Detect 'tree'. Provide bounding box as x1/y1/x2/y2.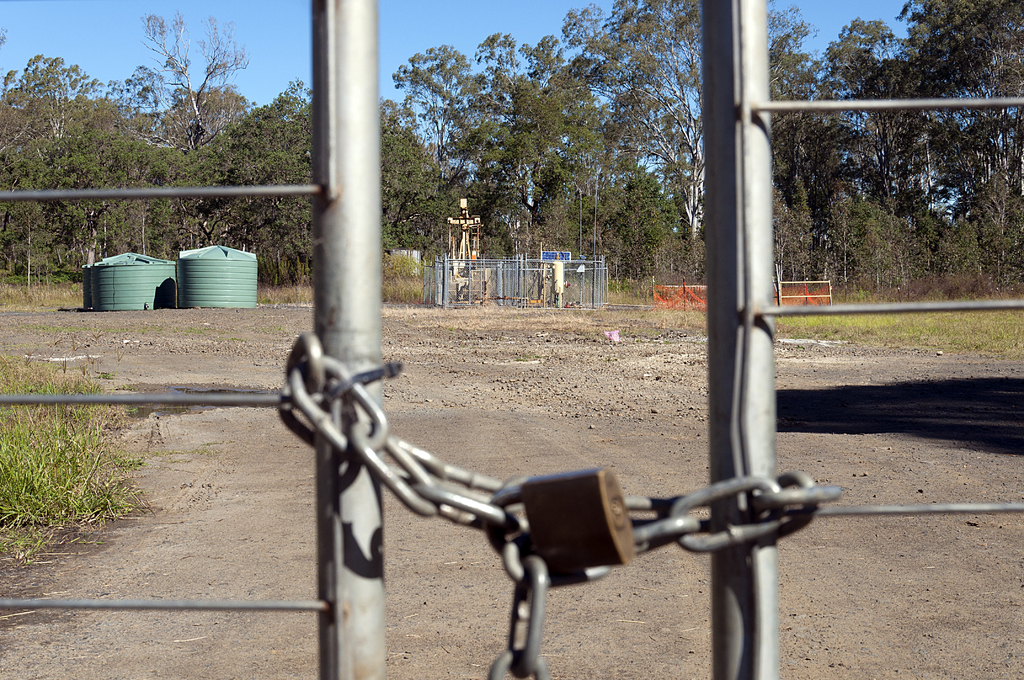
963/160/1023/296.
